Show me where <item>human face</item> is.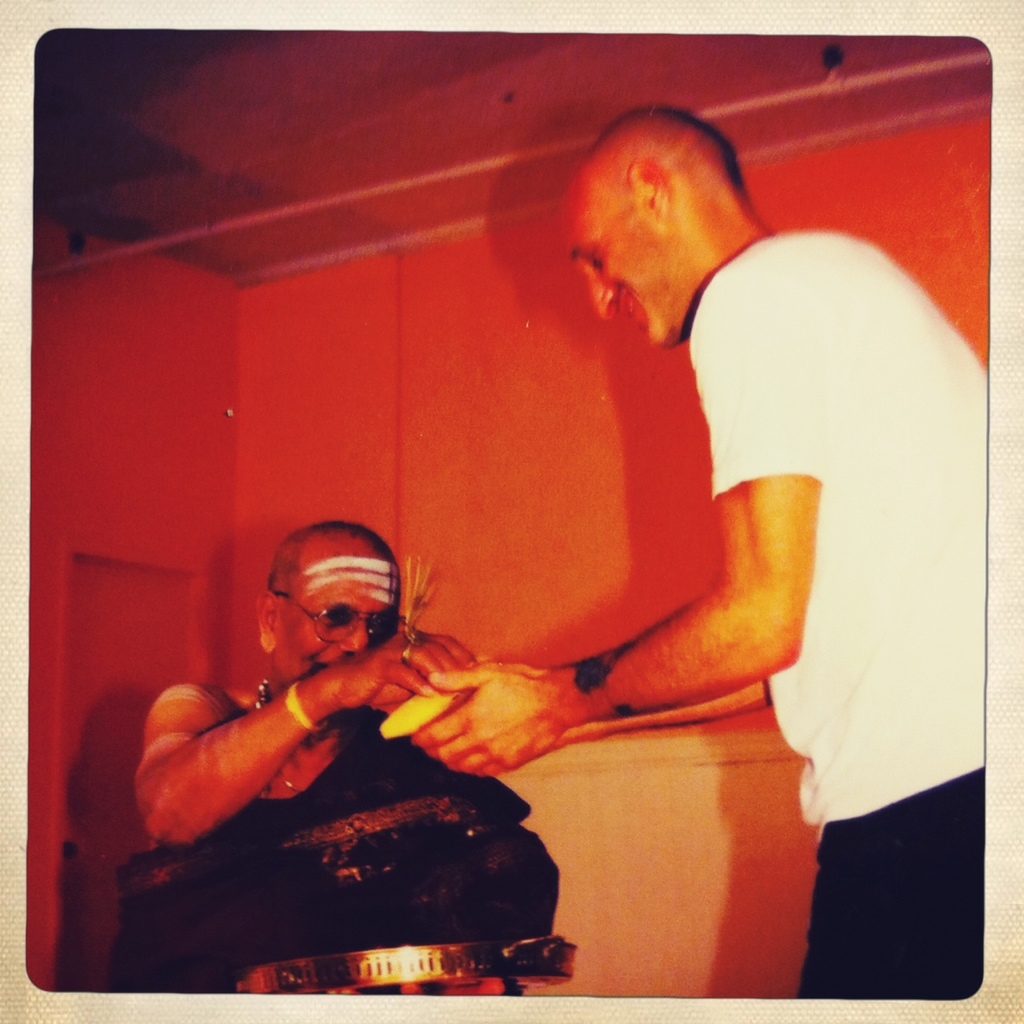
<item>human face</item> is at left=566, top=205, right=661, bottom=344.
